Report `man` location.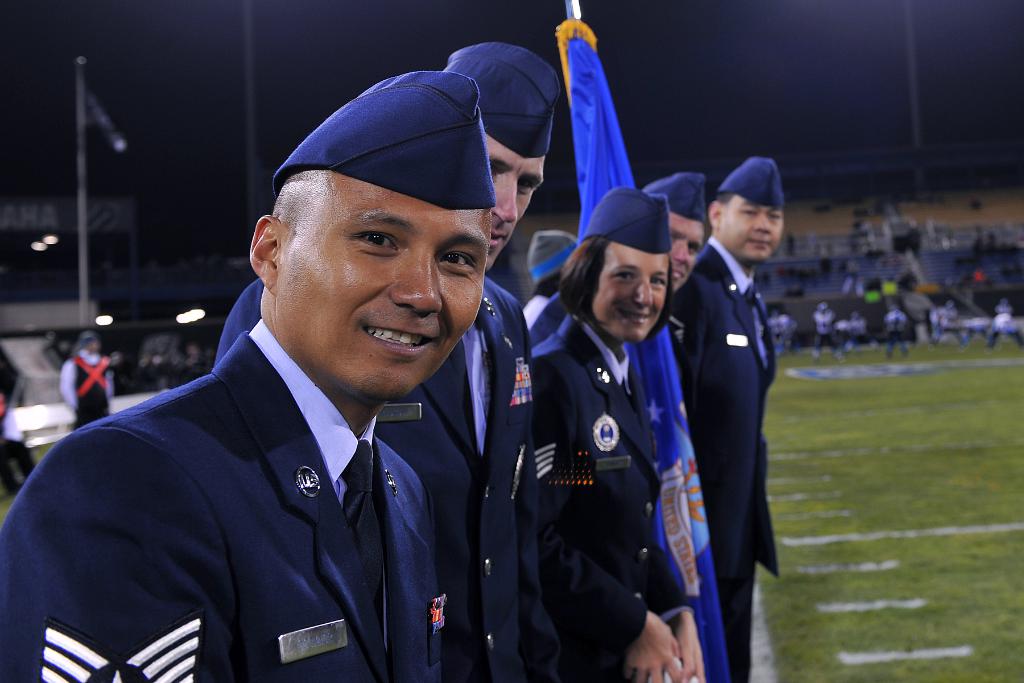
Report: locate(214, 42, 561, 682).
